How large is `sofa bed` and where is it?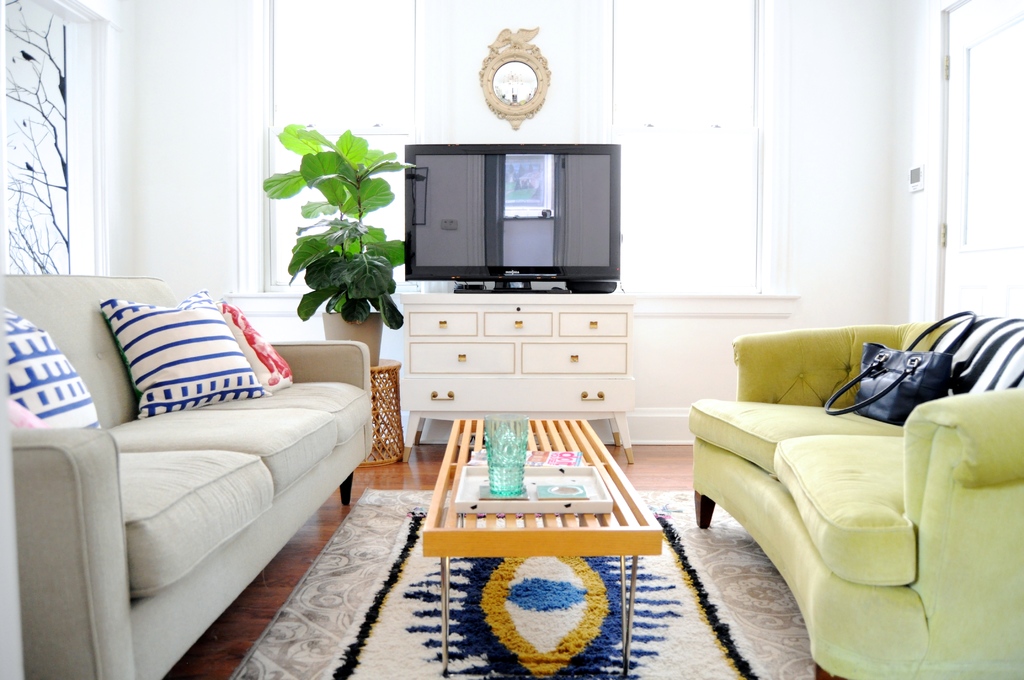
Bounding box: <region>0, 277, 371, 679</region>.
